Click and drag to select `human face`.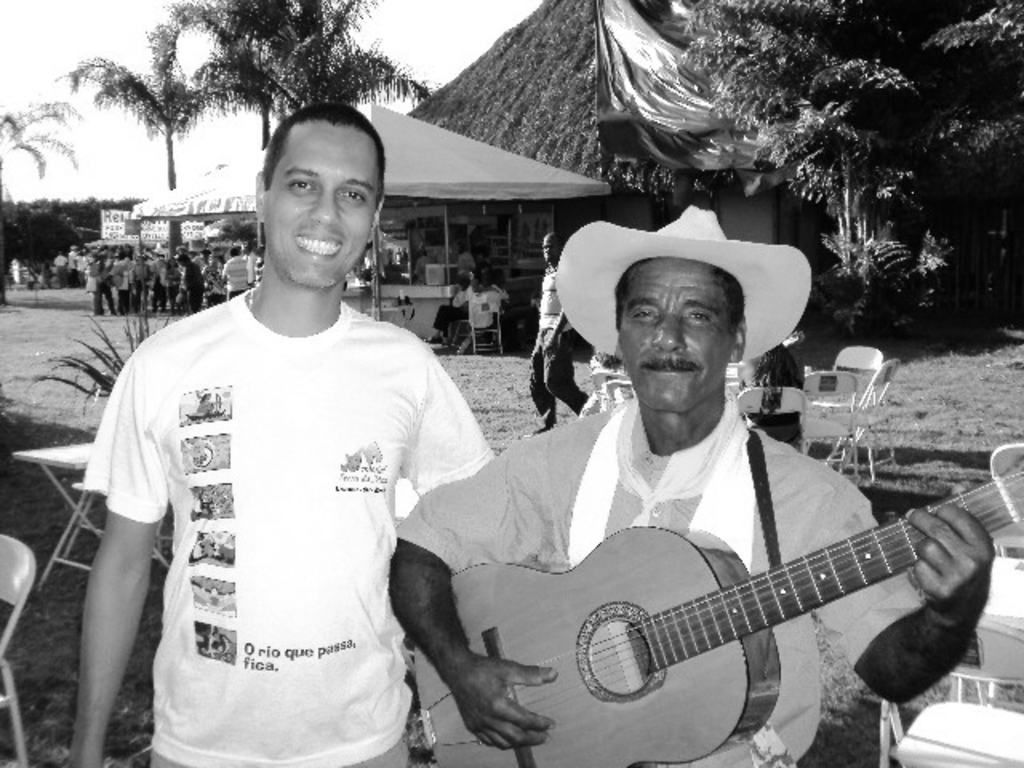
Selection: select_region(266, 122, 378, 283).
